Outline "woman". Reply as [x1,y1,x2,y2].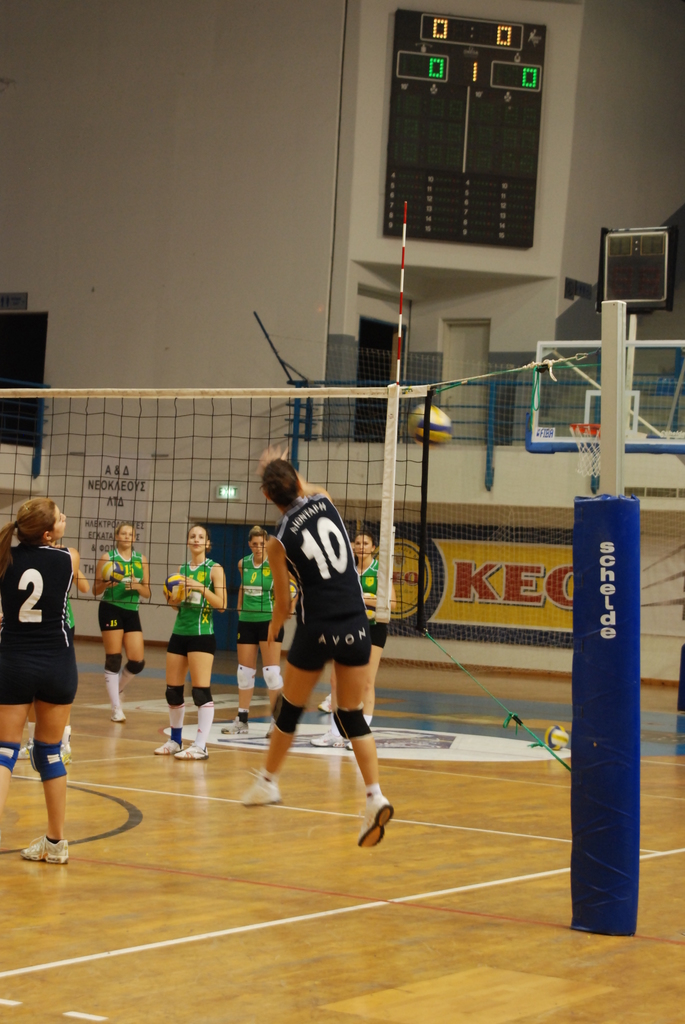
[92,522,154,724].
